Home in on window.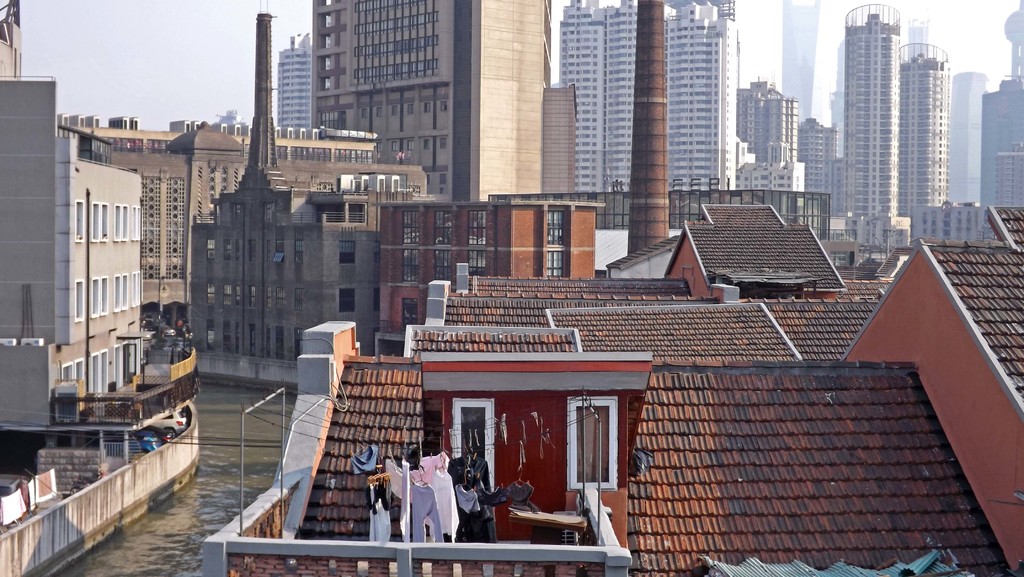
Homed in at 403:252:417:279.
